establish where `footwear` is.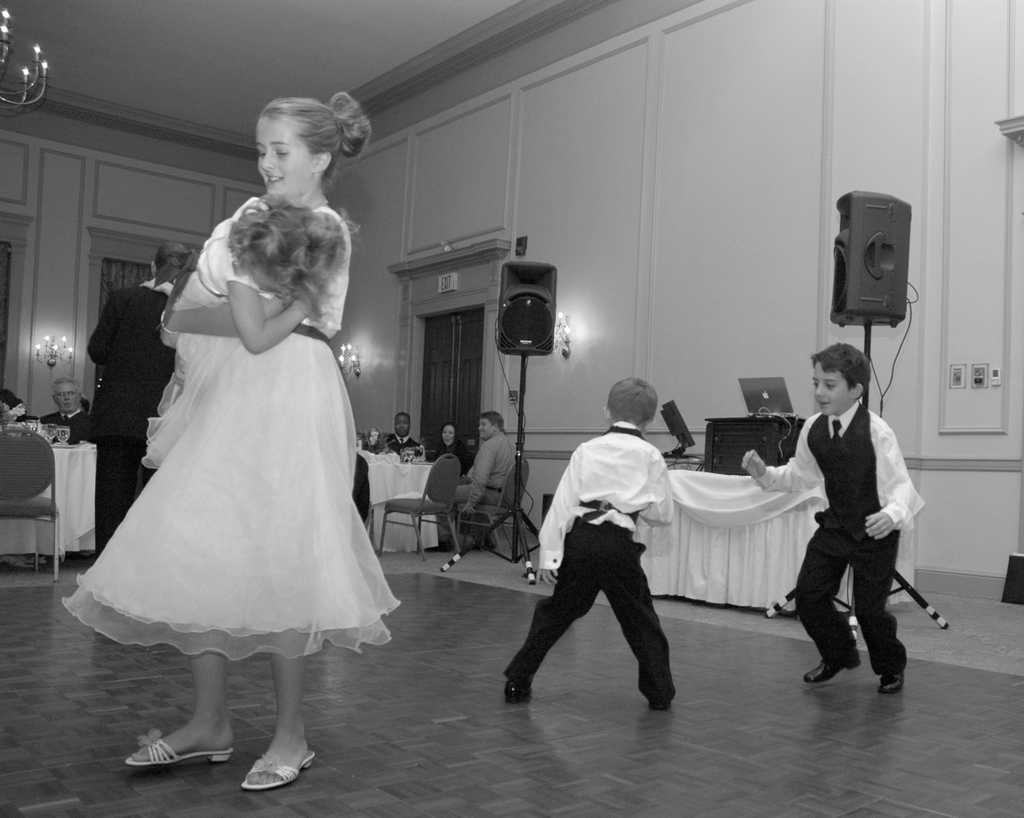
Established at [left=506, top=684, right=534, bottom=701].
